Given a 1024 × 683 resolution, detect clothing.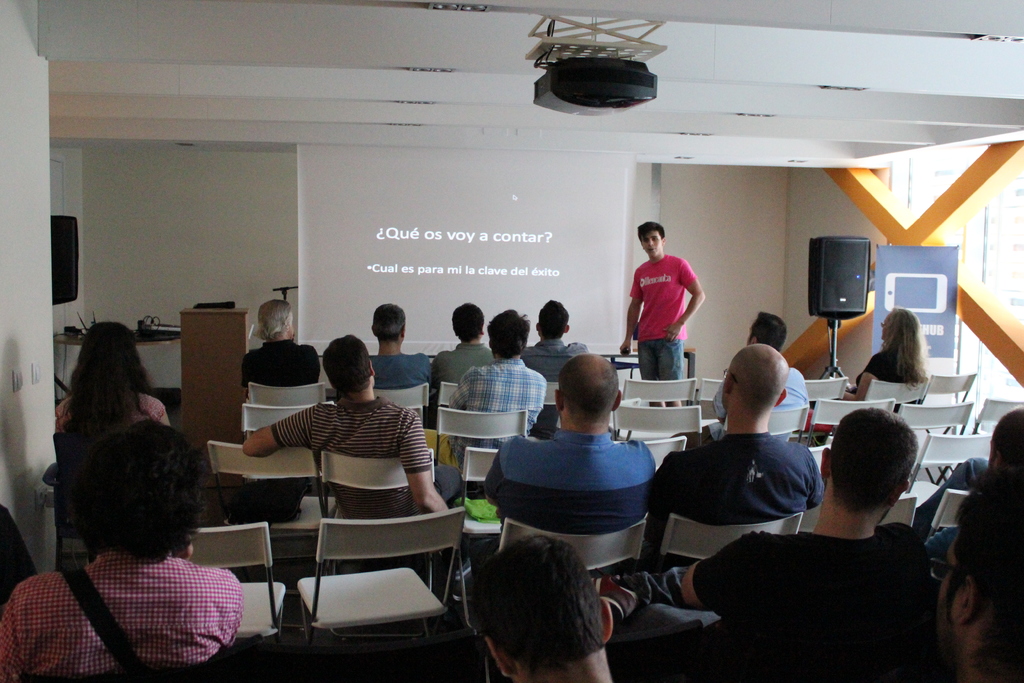
266,393,447,520.
